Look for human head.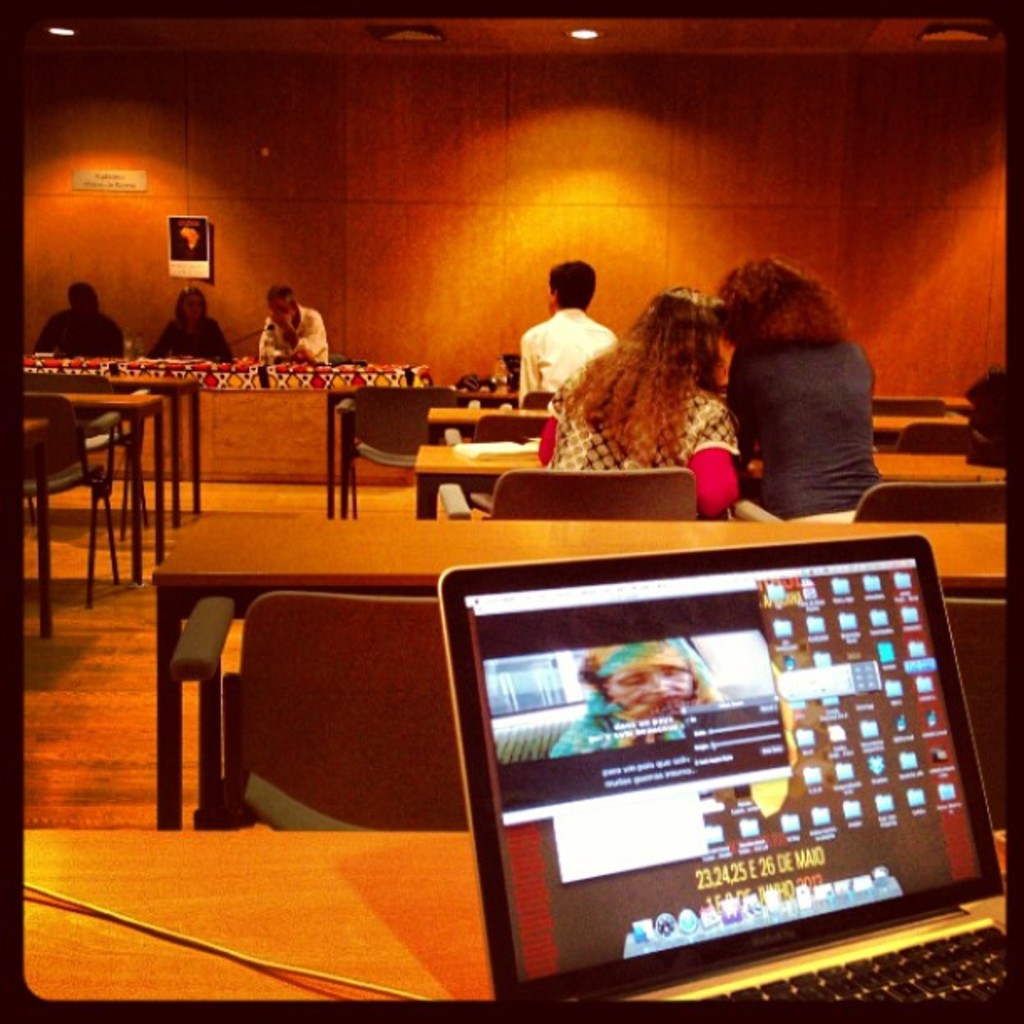
Found: BBox(171, 281, 209, 331).
